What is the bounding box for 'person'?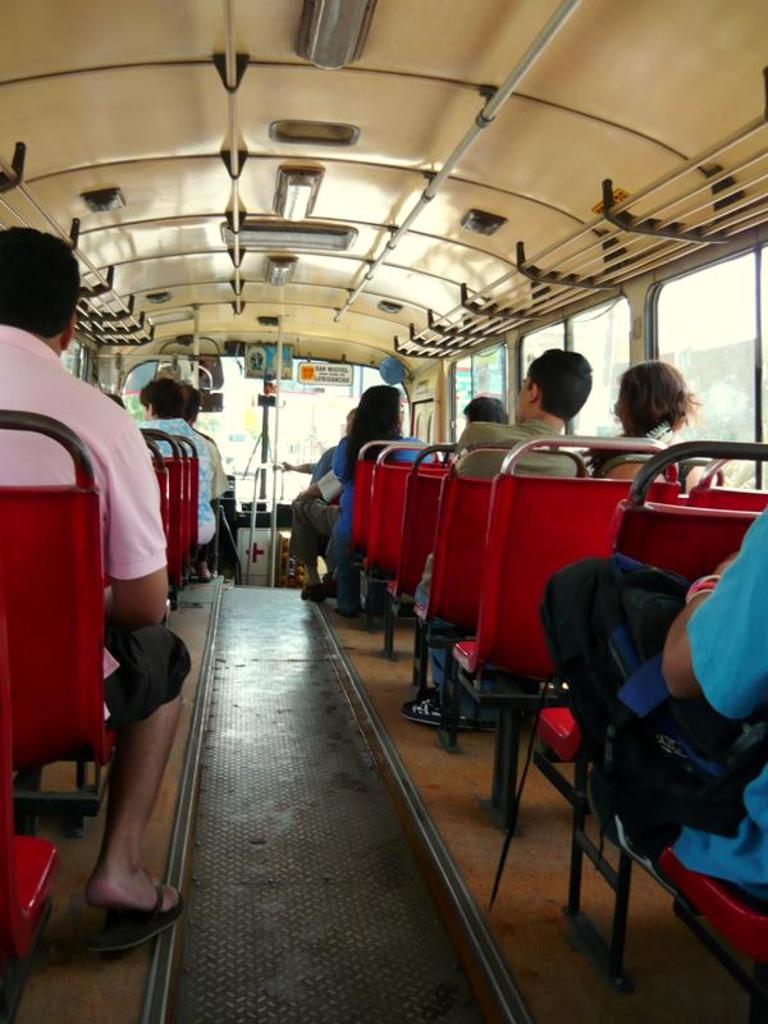
{"x1": 0, "y1": 227, "x2": 180, "y2": 923}.
